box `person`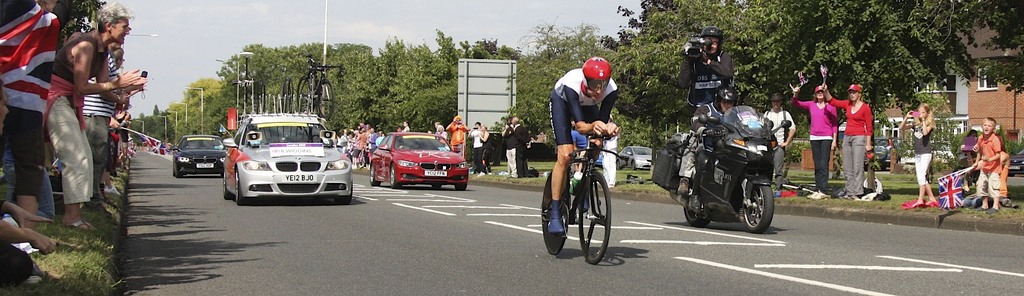
762/92/796/193
